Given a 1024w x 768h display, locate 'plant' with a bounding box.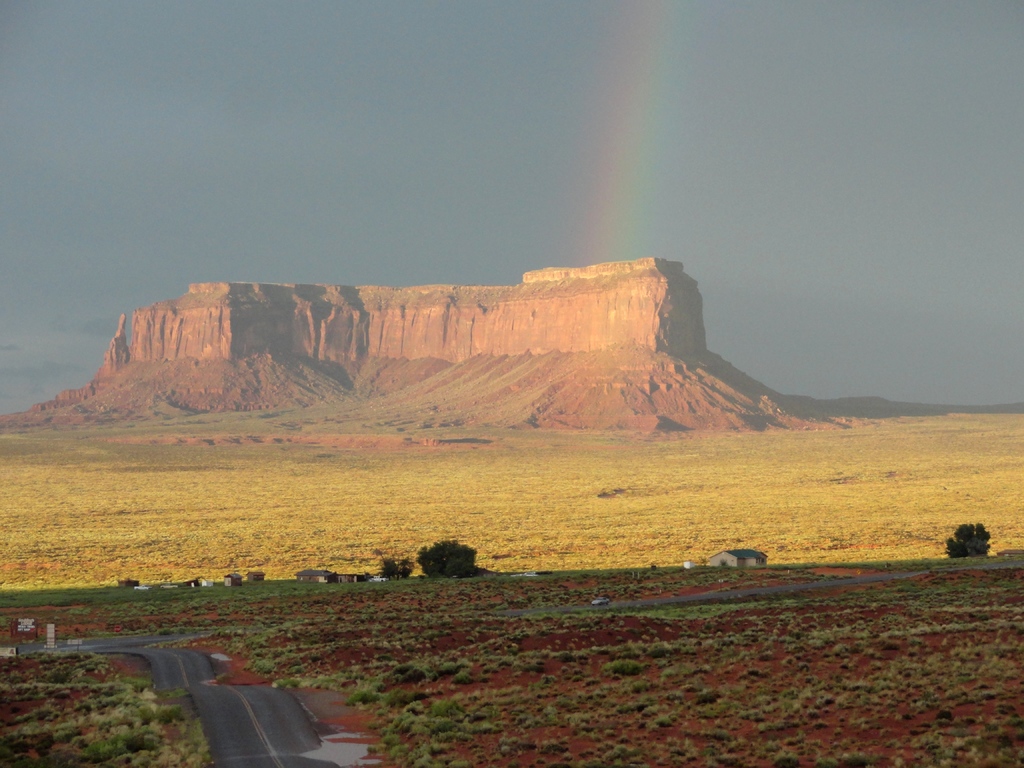
Located: left=390, top=531, right=486, bottom=595.
